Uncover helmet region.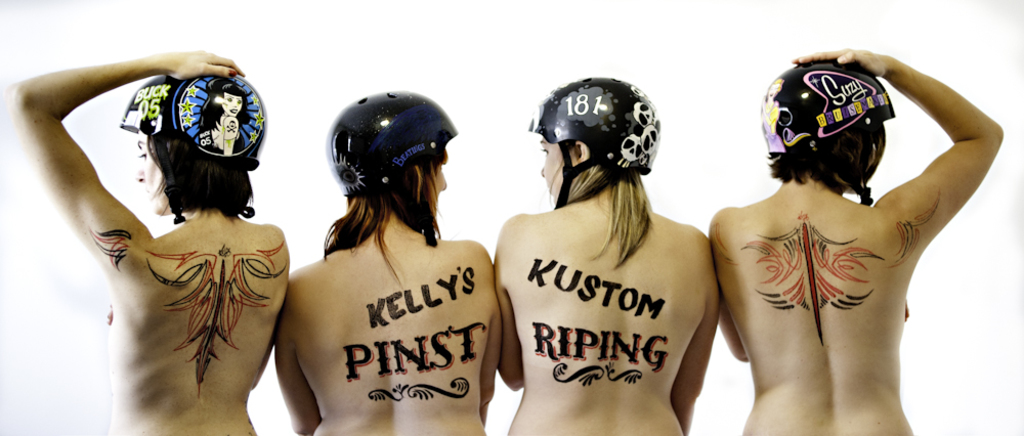
Uncovered: bbox(319, 84, 460, 232).
